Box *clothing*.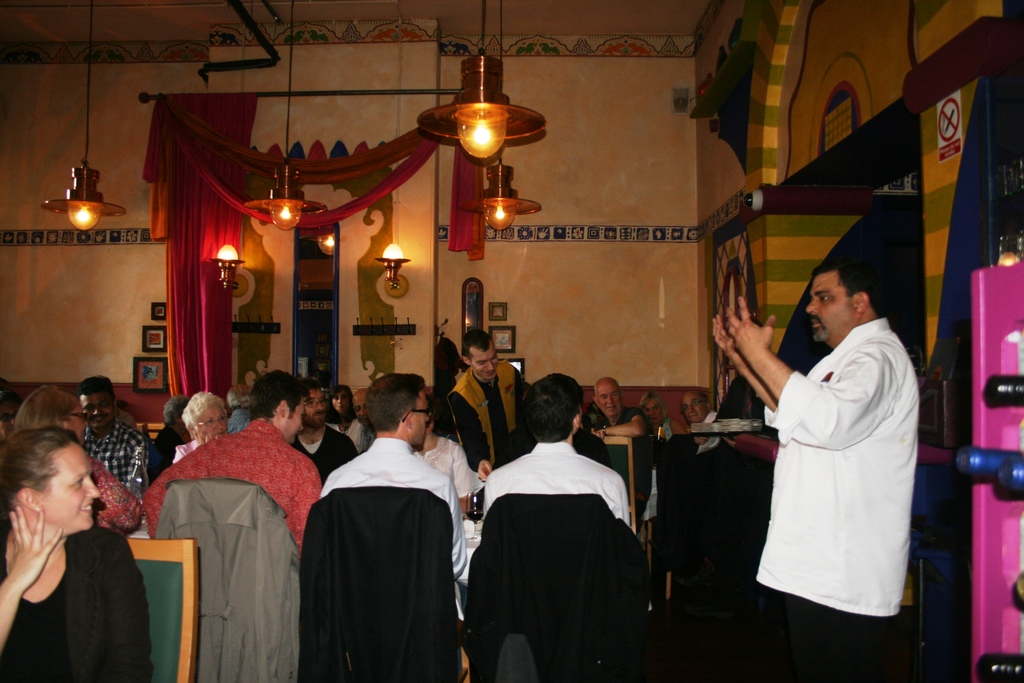
left=418, top=431, right=469, bottom=502.
